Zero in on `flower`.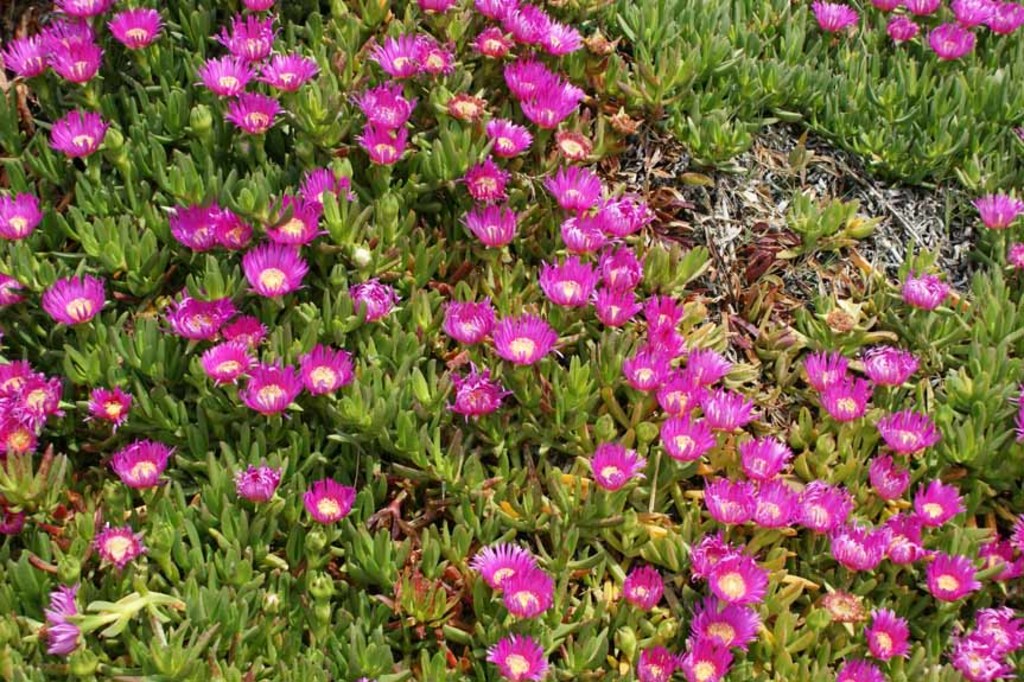
Zeroed in: box(902, 275, 950, 305).
